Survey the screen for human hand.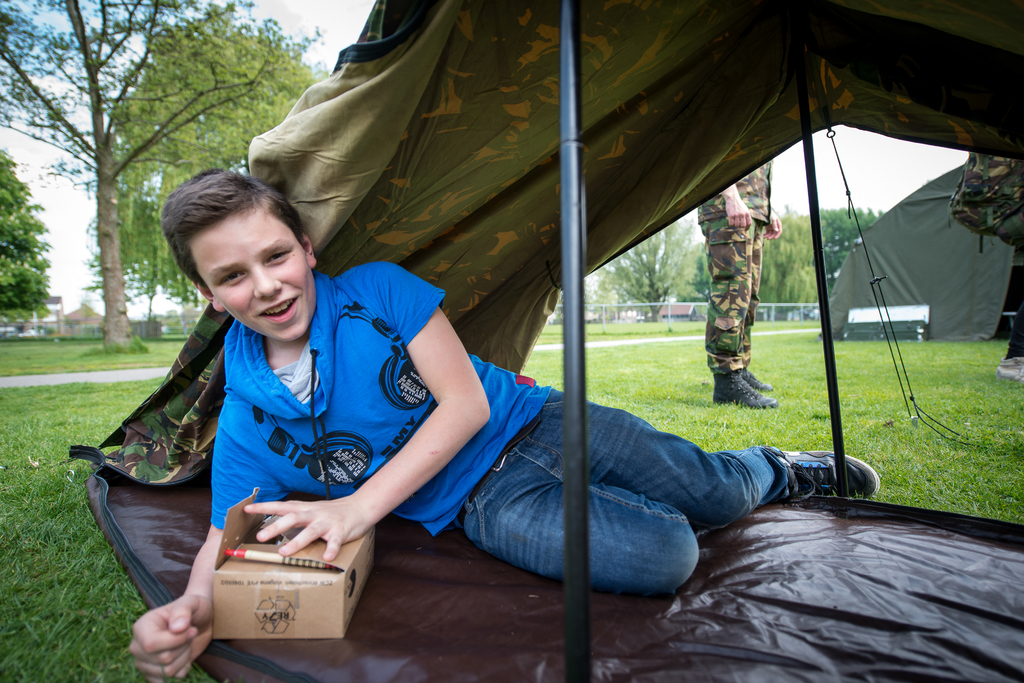
Survey found: detection(723, 197, 753, 232).
